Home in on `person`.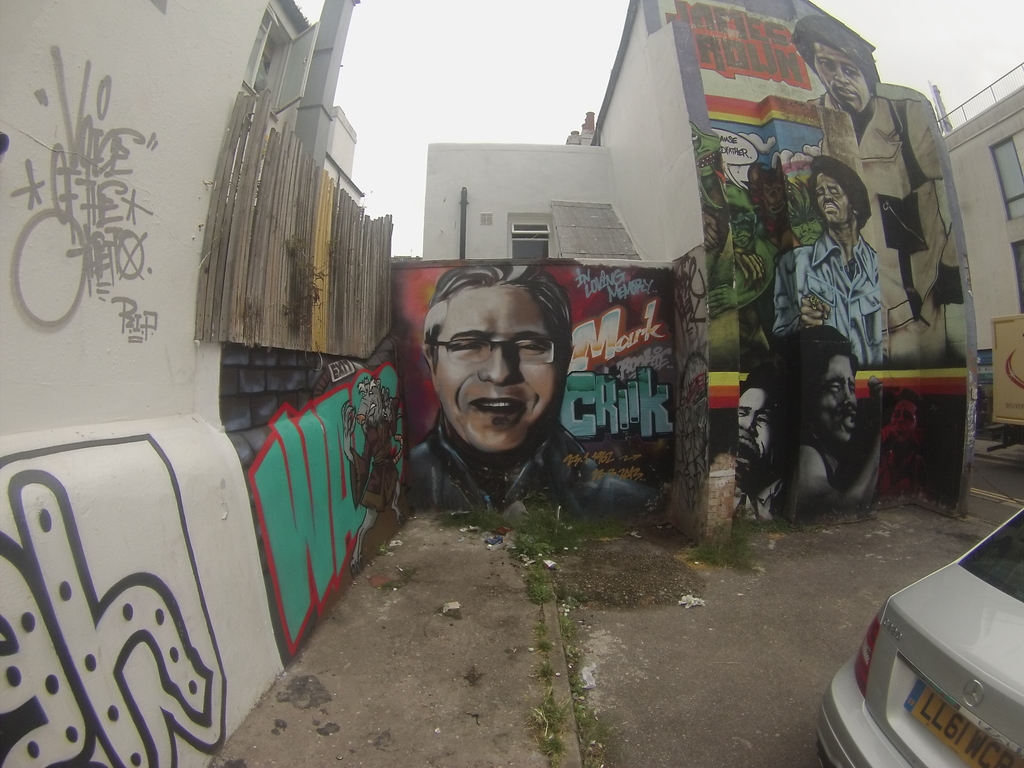
Homed in at [left=787, top=9, right=956, bottom=374].
